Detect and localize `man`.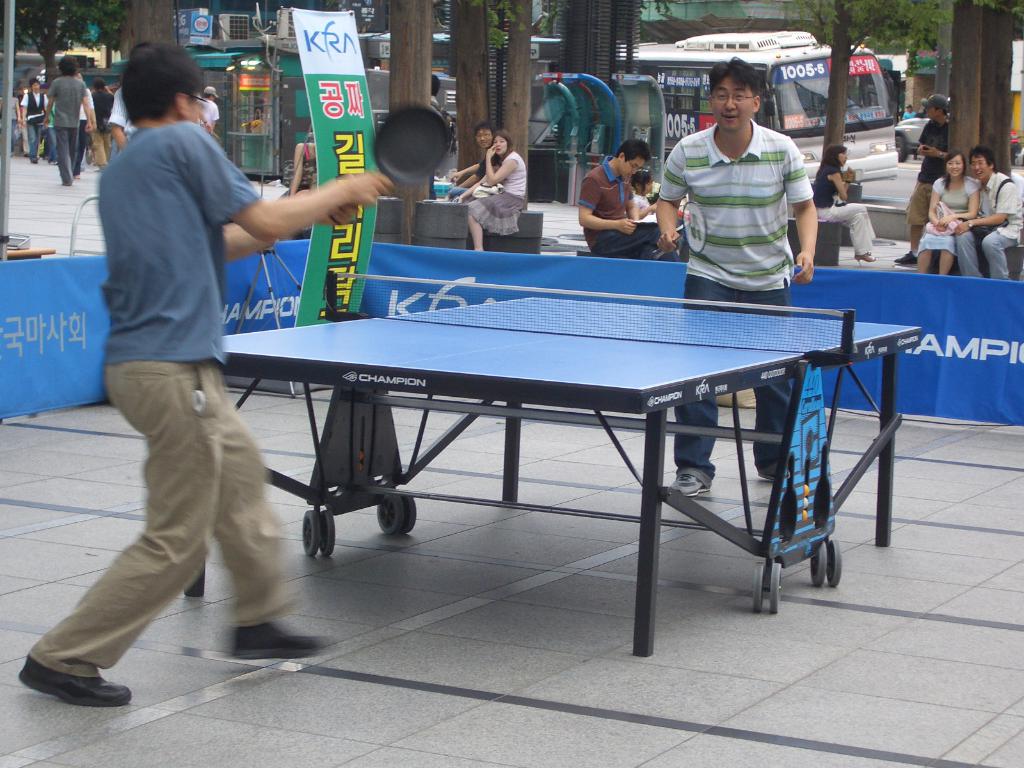
Localized at select_region(892, 93, 950, 262).
